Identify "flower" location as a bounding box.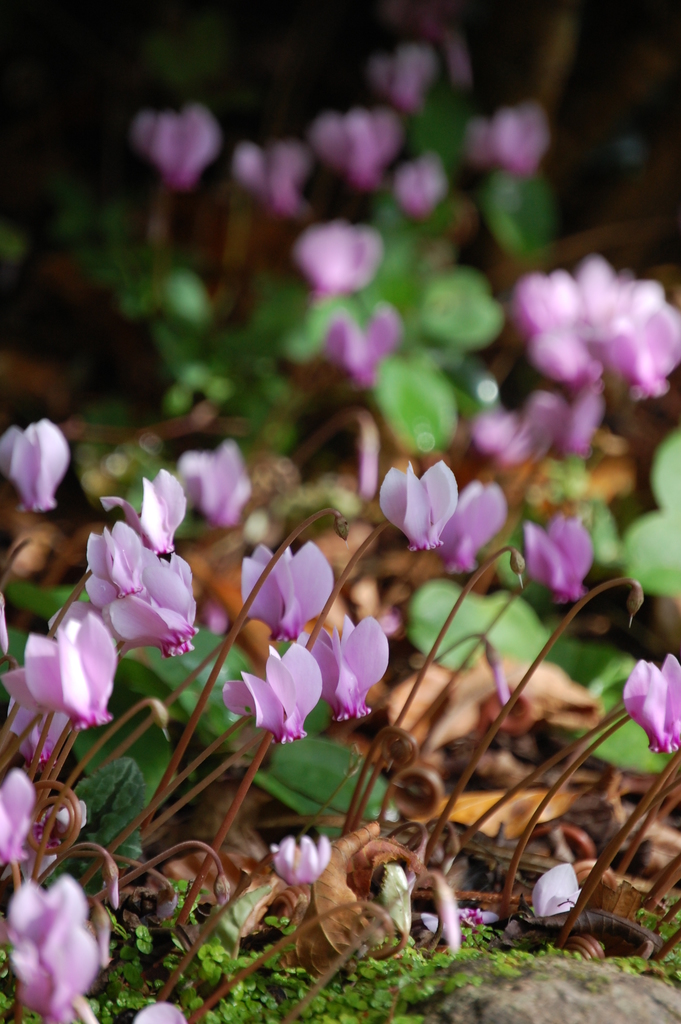
(0, 771, 37, 868).
